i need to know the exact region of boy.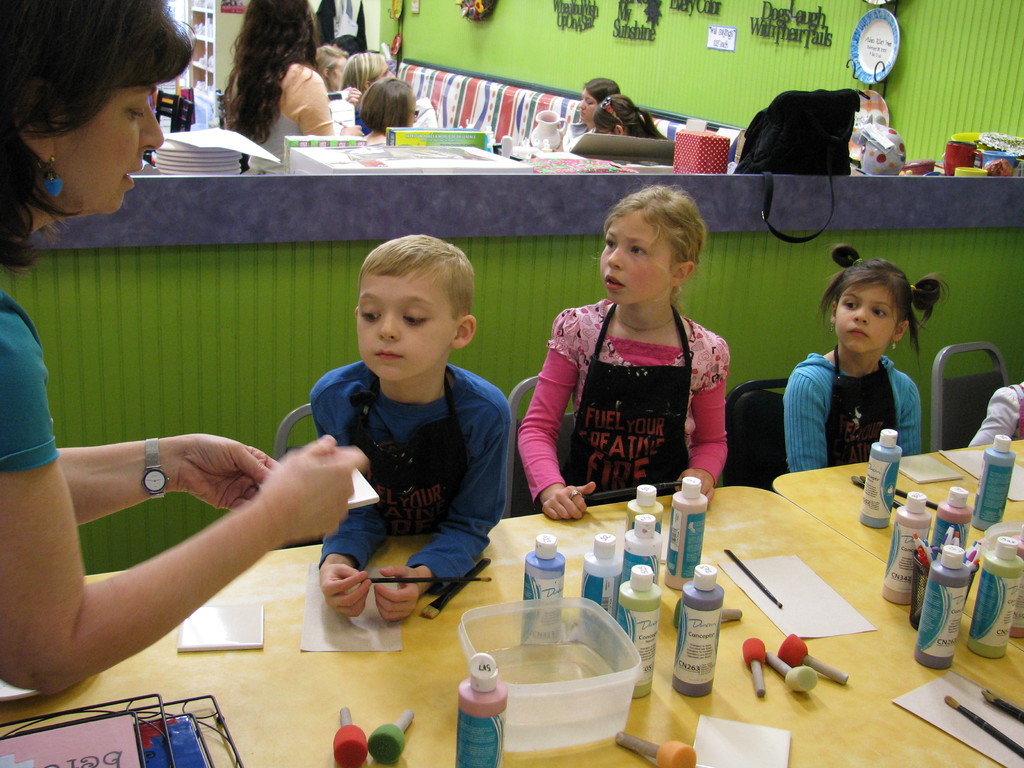
Region: {"left": 306, "top": 227, "right": 518, "bottom": 627}.
